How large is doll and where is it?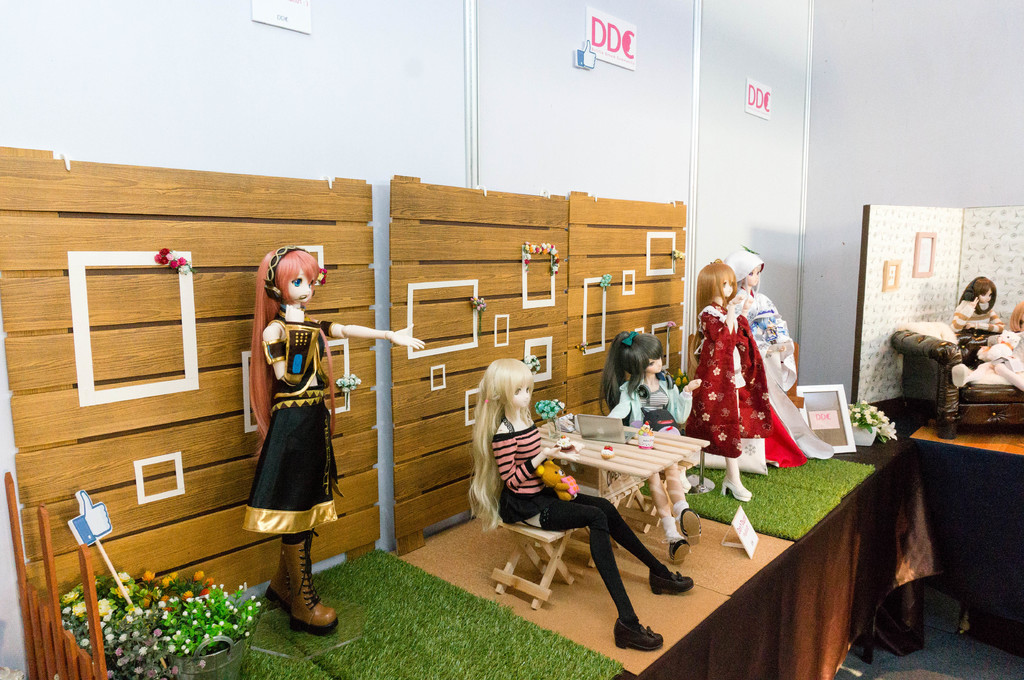
Bounding box: crop(698, 263, 808, 494).
